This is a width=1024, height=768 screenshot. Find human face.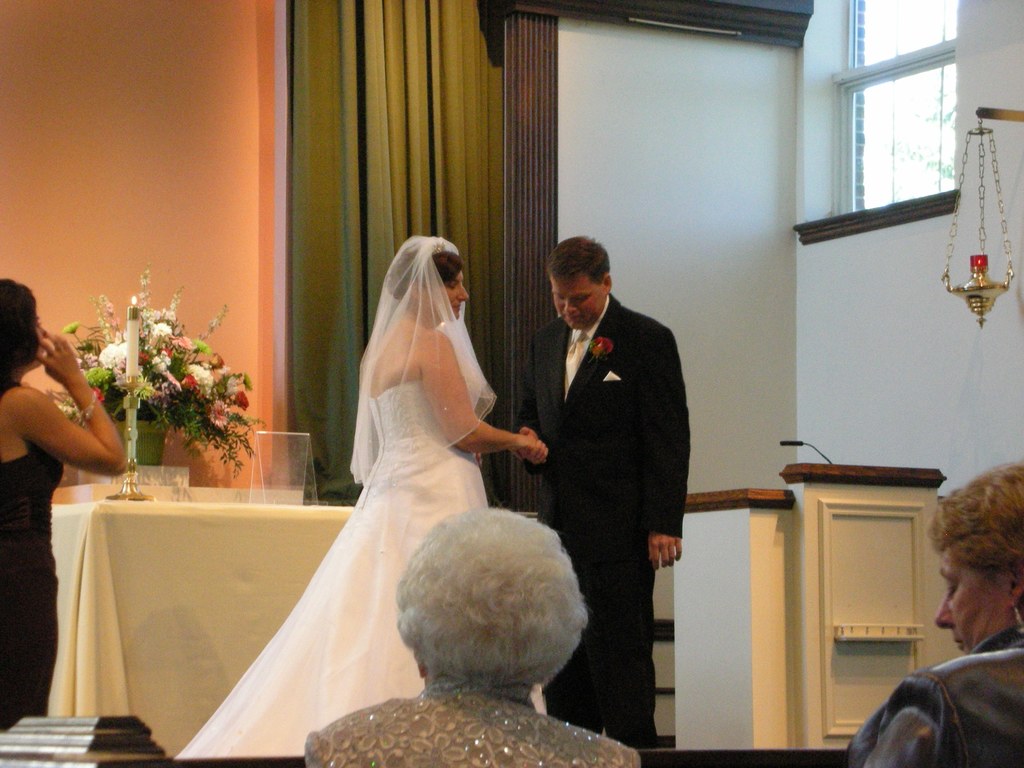
Bounding box: rect(424, 269, 468, 323).
